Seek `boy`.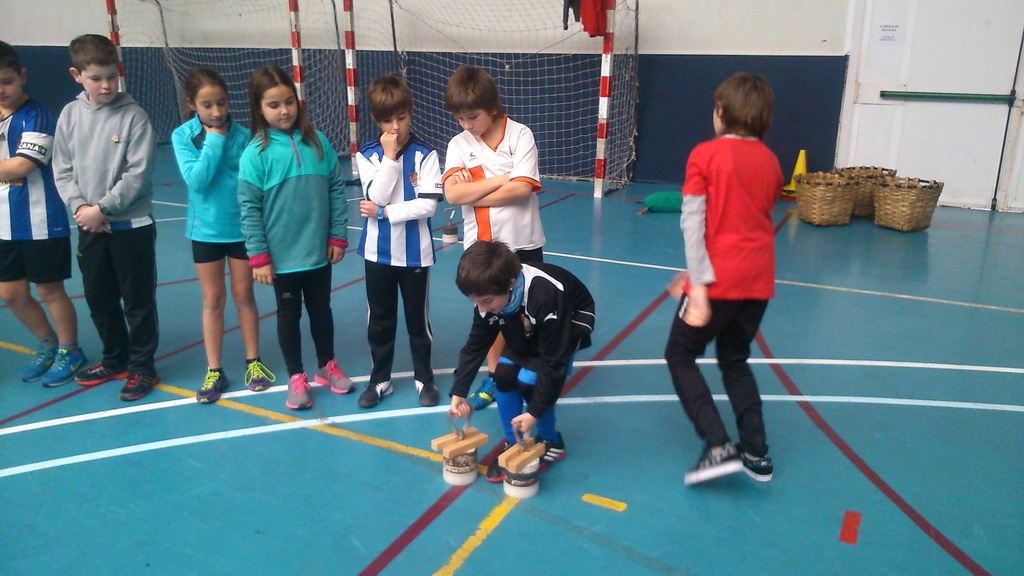
45, 34, 154, 402.
